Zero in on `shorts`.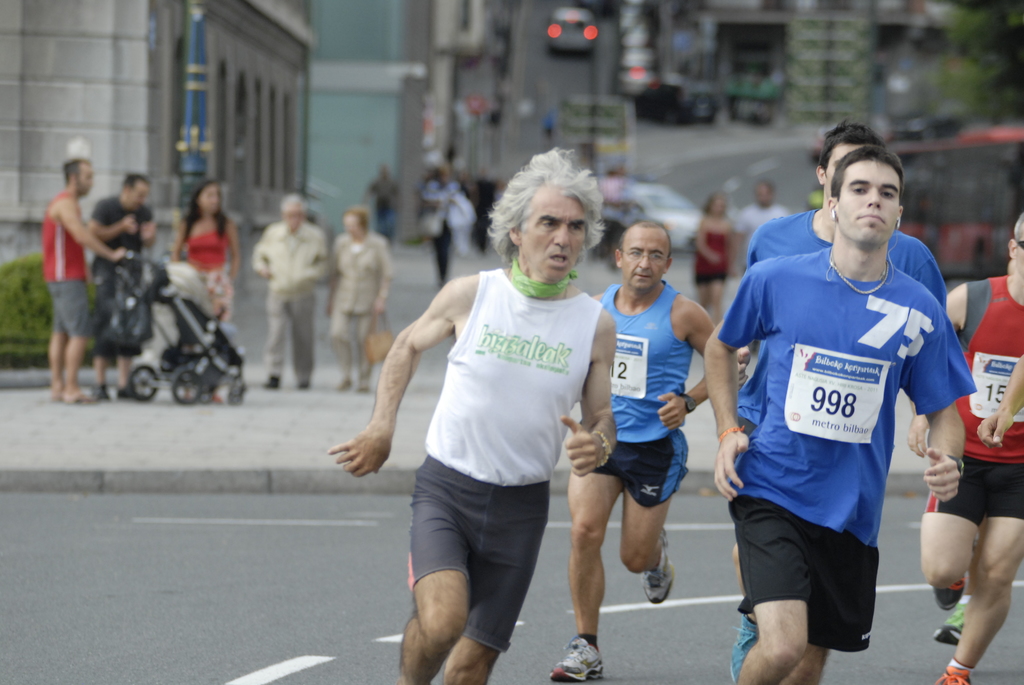
Zeroed in: [390, 482, 564, 607].
